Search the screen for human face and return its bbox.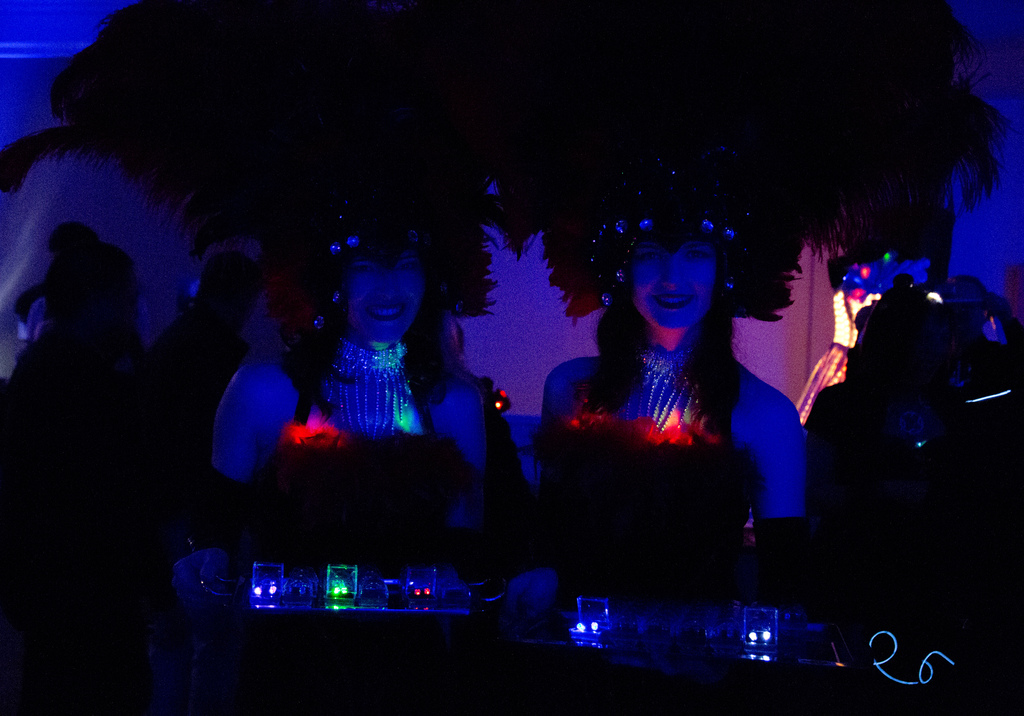
Found: box(338, 235, 428, 351).
